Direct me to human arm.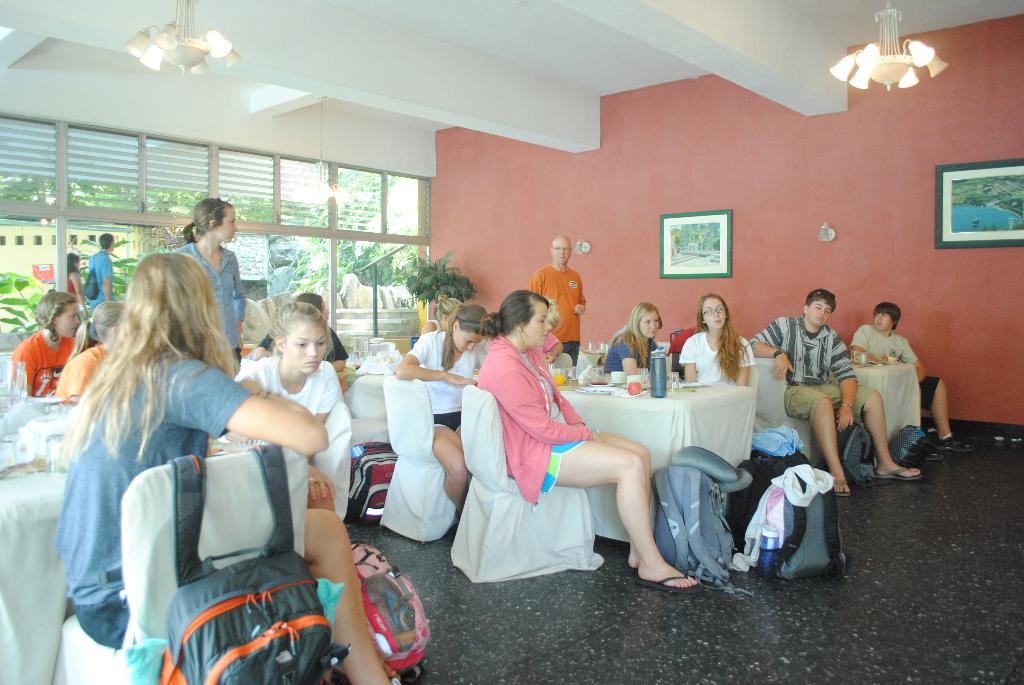
Direction: [left=680, top=331, right=698, bottom=384].
